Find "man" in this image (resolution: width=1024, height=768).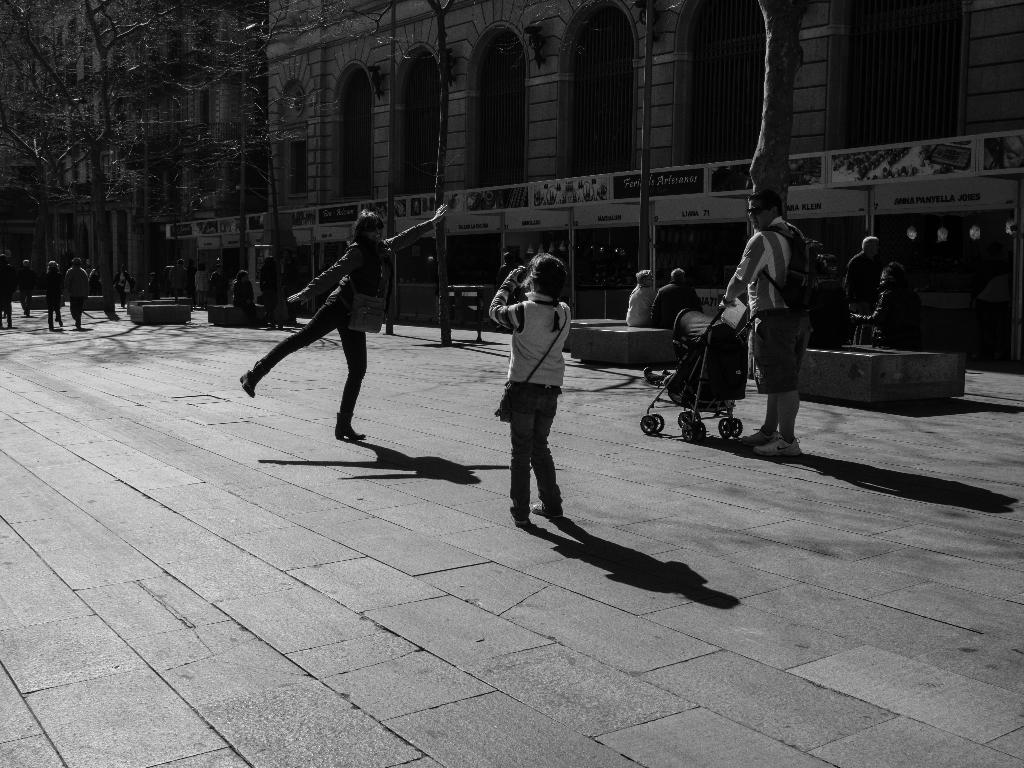
861,266,925,350.
